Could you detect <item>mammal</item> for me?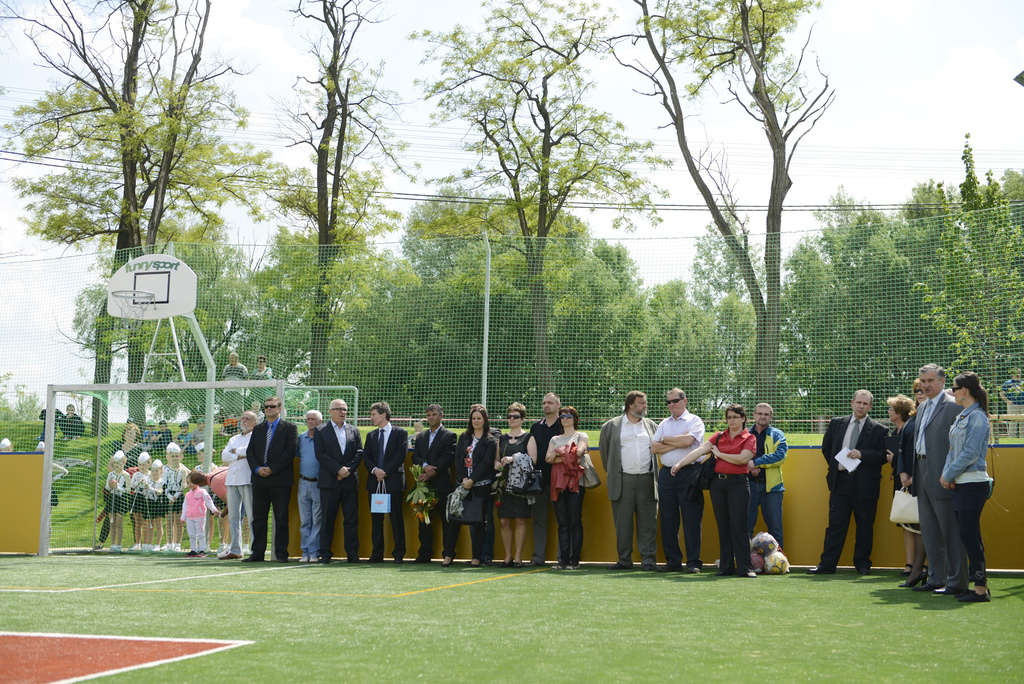
Detection result: {"left": 191, "top": 465, "right": 247, "bottom": 553}.
